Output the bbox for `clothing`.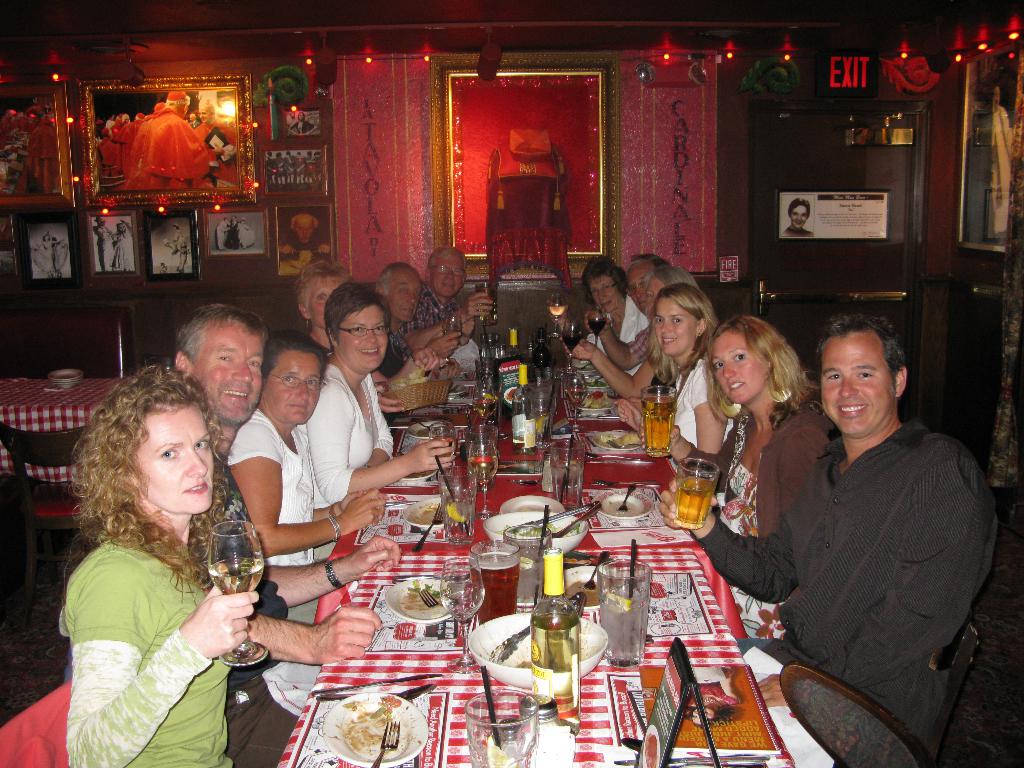
56,534,236,767.
